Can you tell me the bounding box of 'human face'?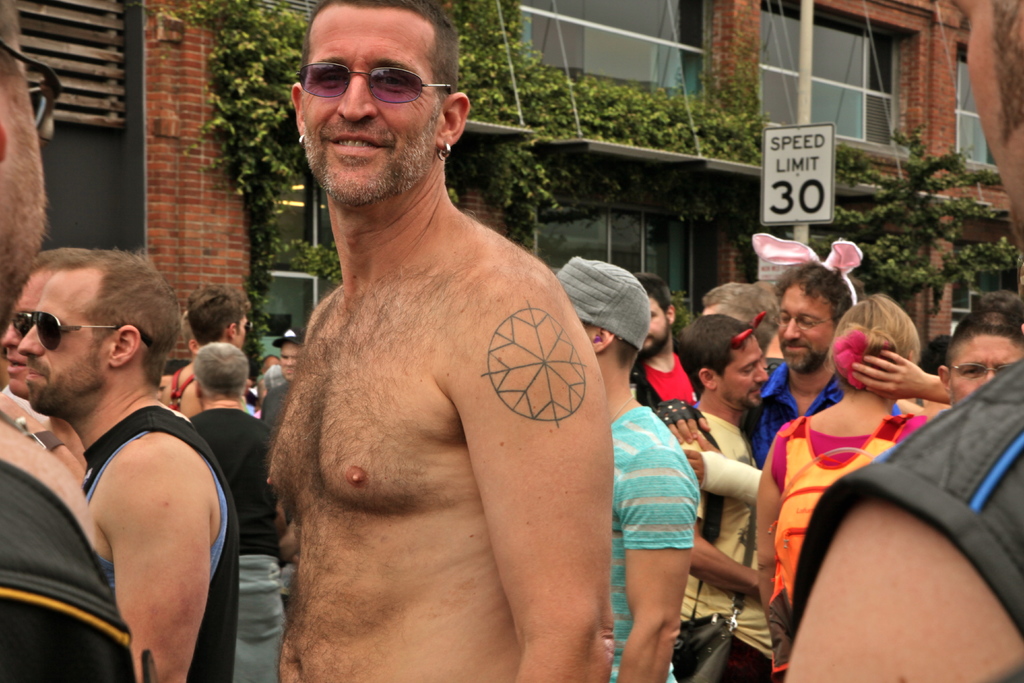
pyautogui.locateOnScreen(719, 336, 772, 409).
